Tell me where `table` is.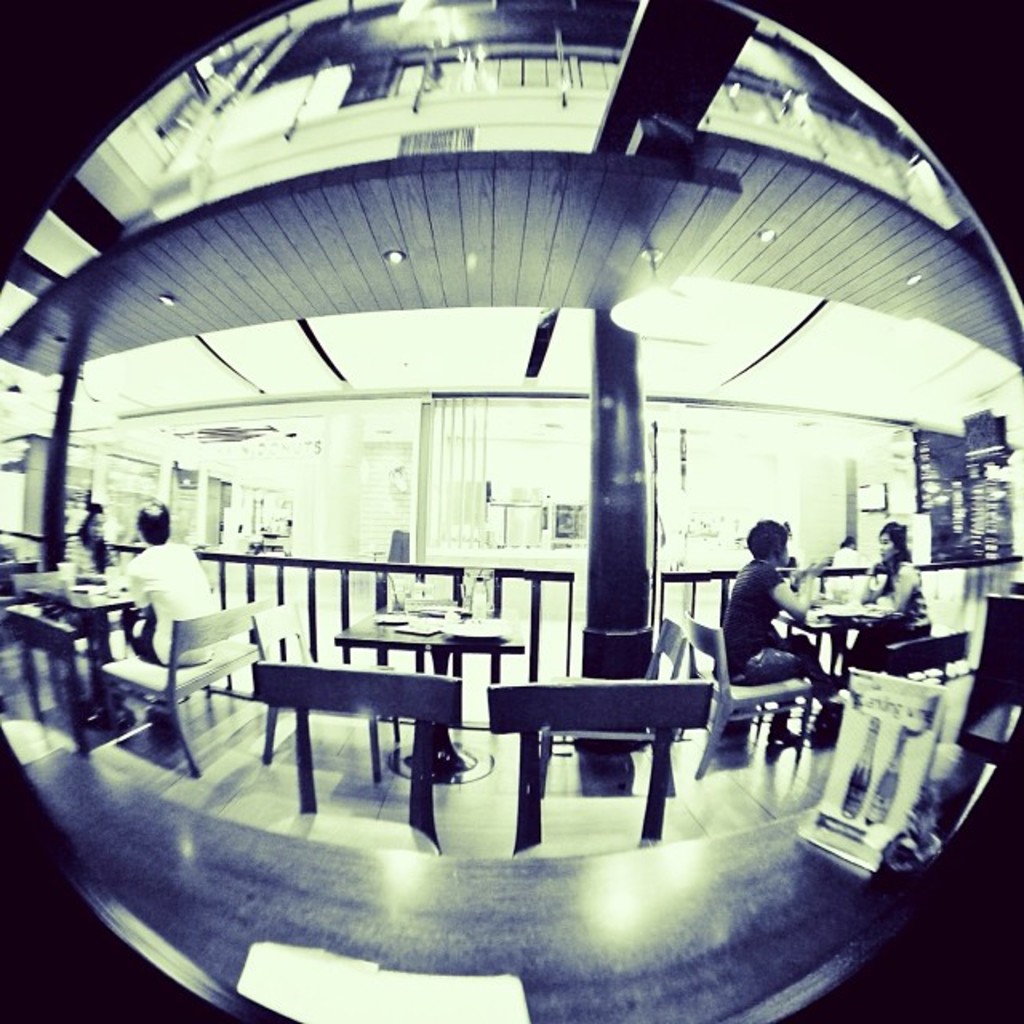
`table` is at 786/578/899/758.
